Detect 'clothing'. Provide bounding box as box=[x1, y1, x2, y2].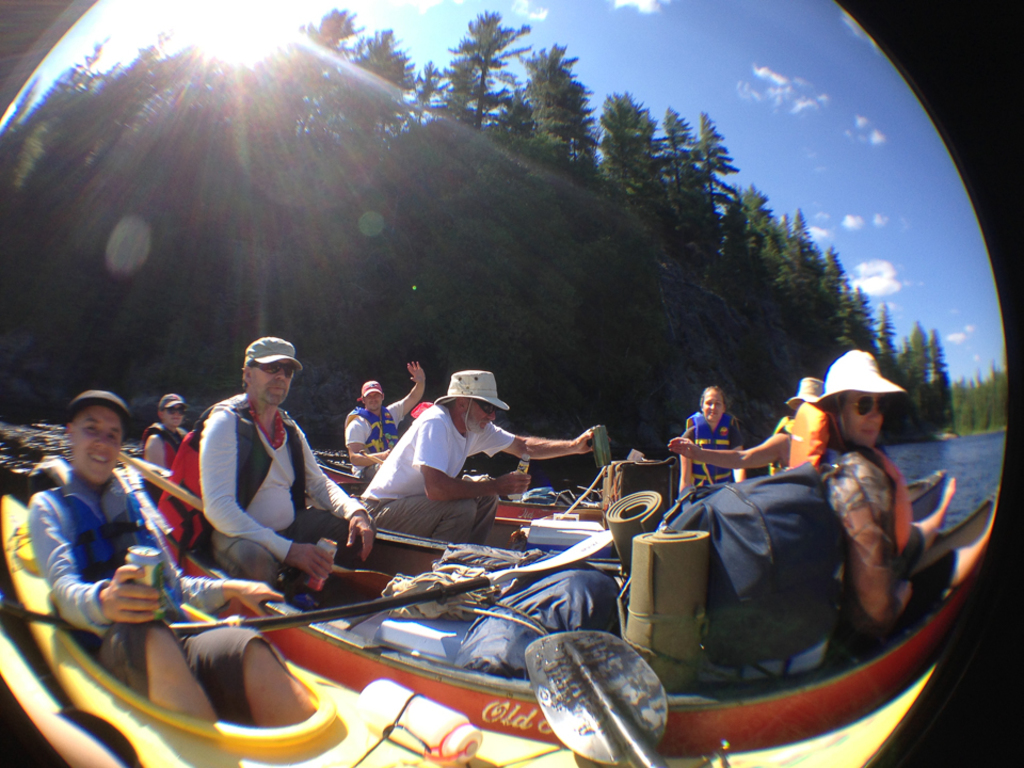
box=[682, 415, 746, 487].
